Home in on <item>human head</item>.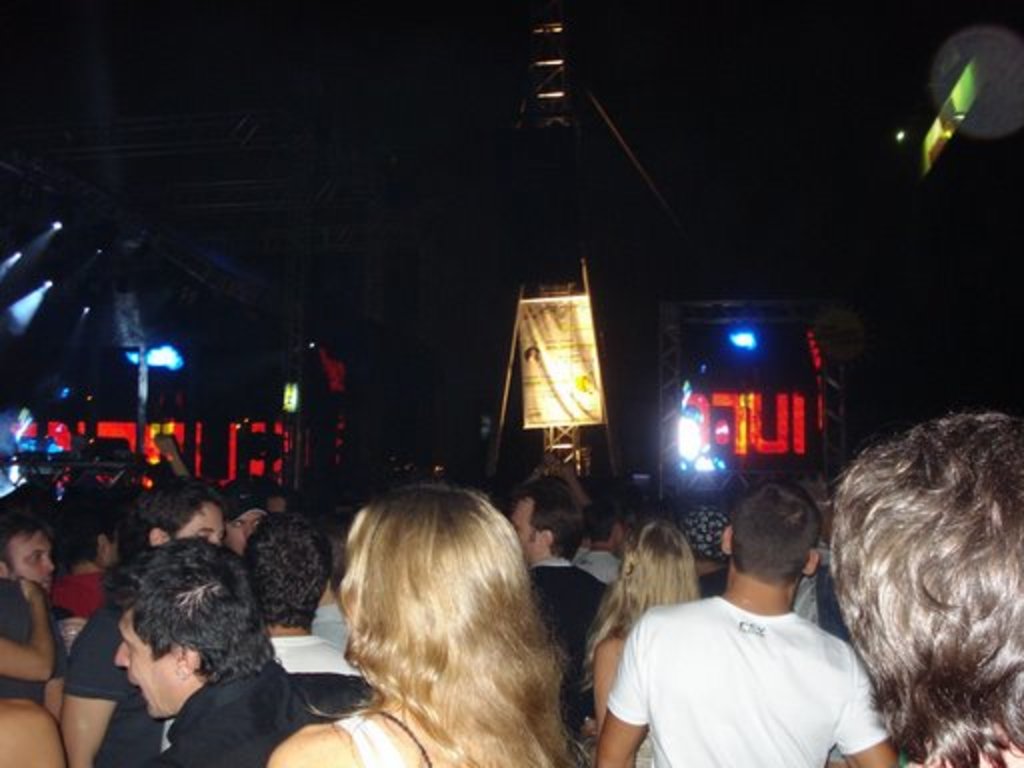
Homed in at [48, 494, 122, 574].
